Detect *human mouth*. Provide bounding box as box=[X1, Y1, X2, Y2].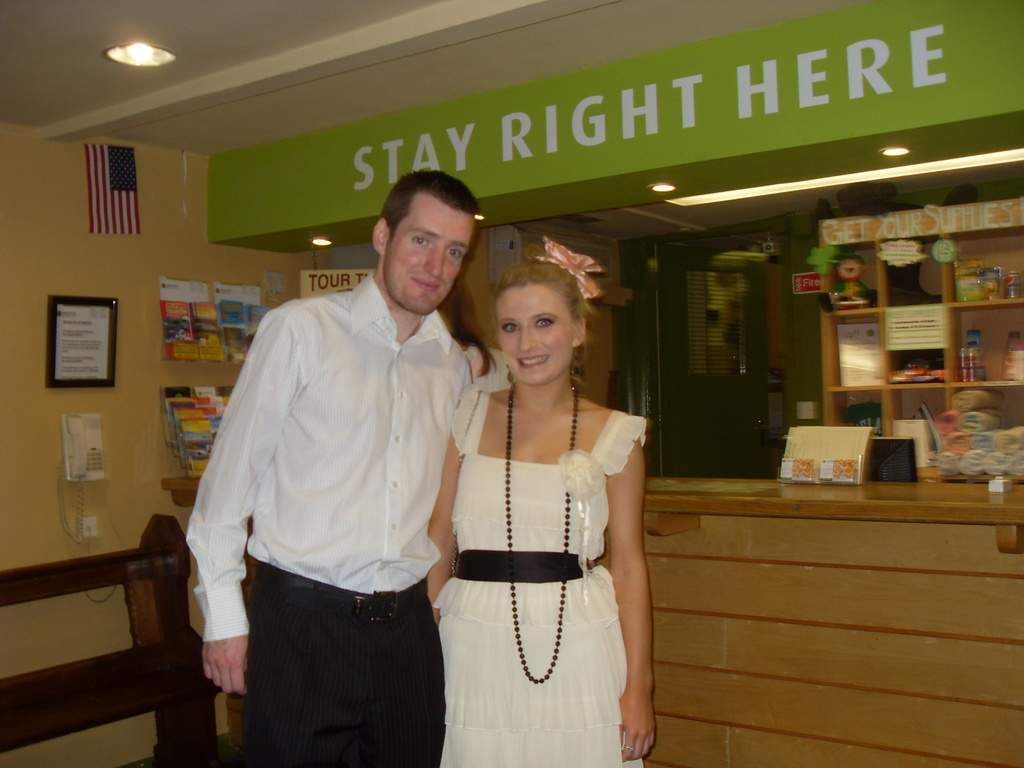
box=[514, 357, 554, 372].
